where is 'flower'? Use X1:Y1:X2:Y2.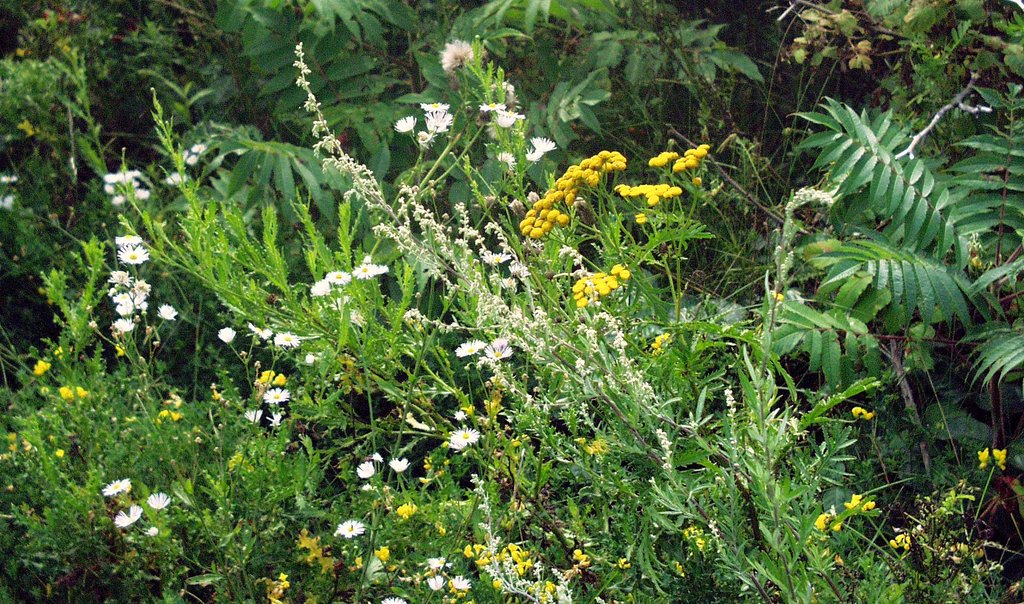
484:333:507:359.
